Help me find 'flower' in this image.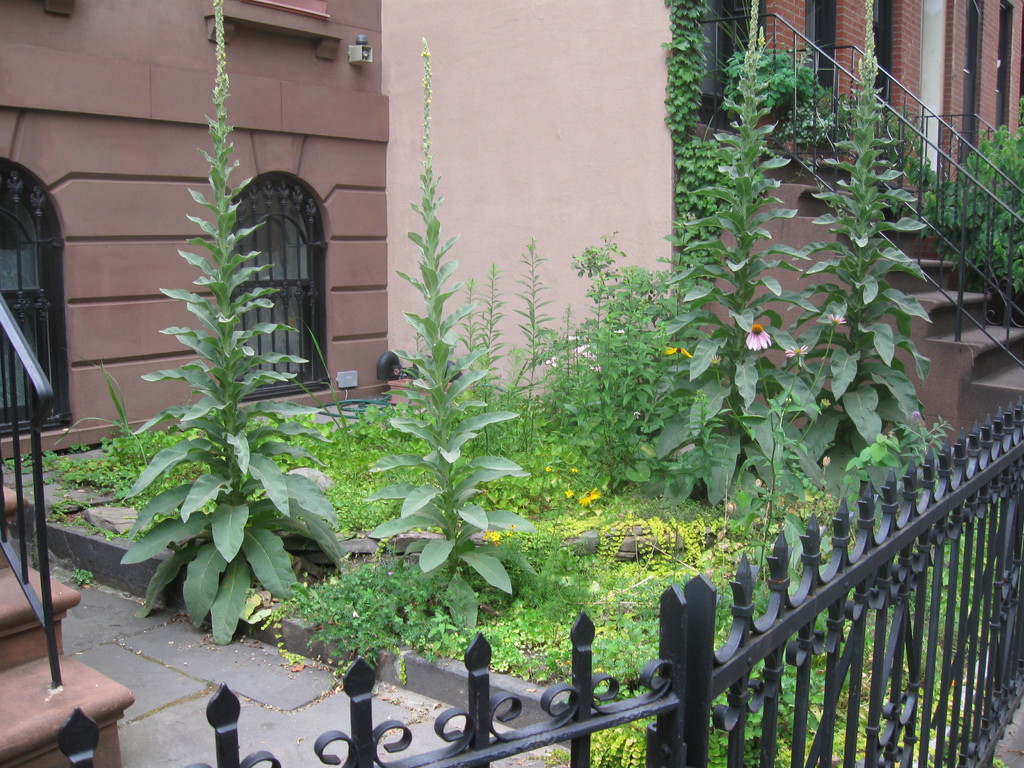
Found it: bbox=(483, 526, 501, 541).
